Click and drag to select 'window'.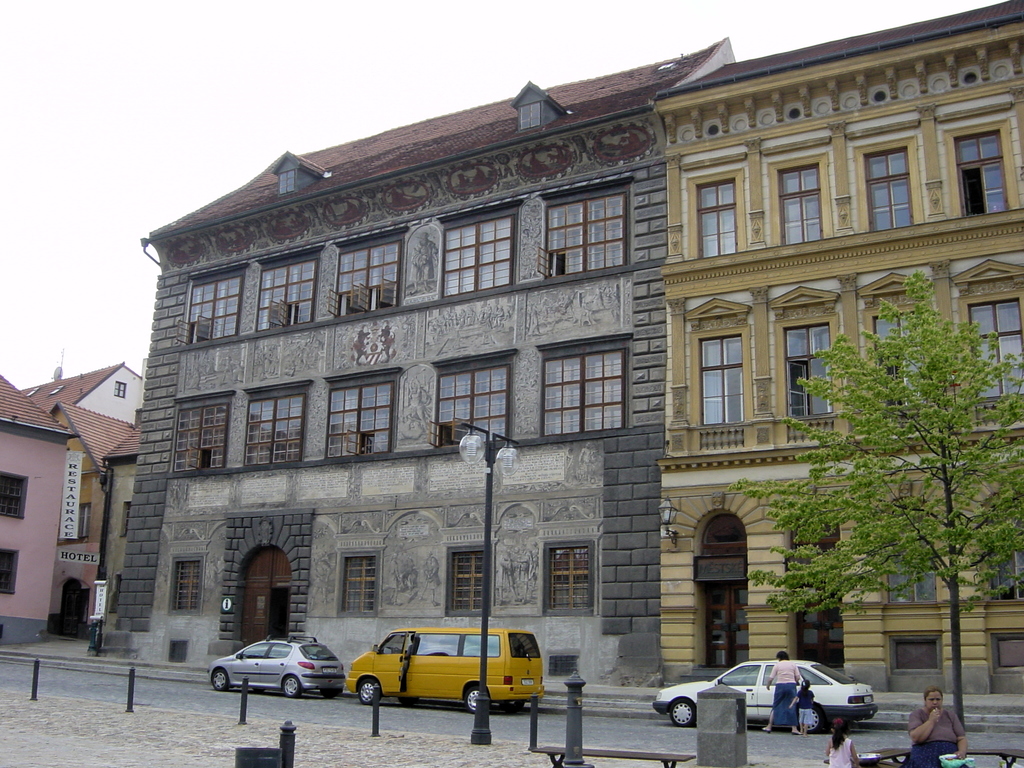
Selection: x1=178, y1=259, x2=255, y2=351.
